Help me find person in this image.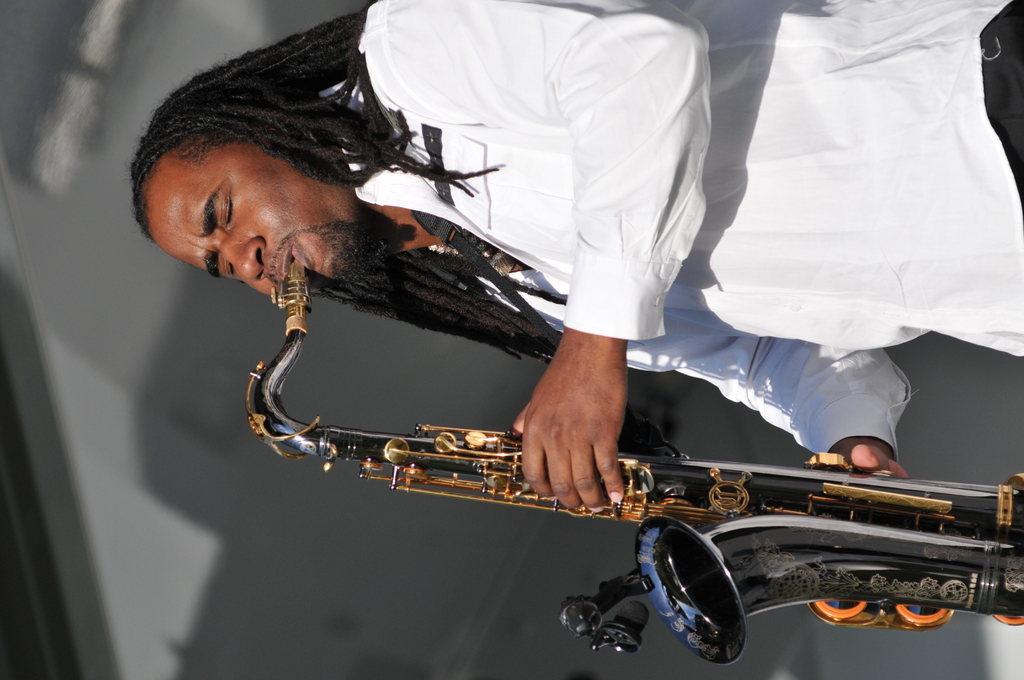
Found it: 253, 0, 912, 636.
